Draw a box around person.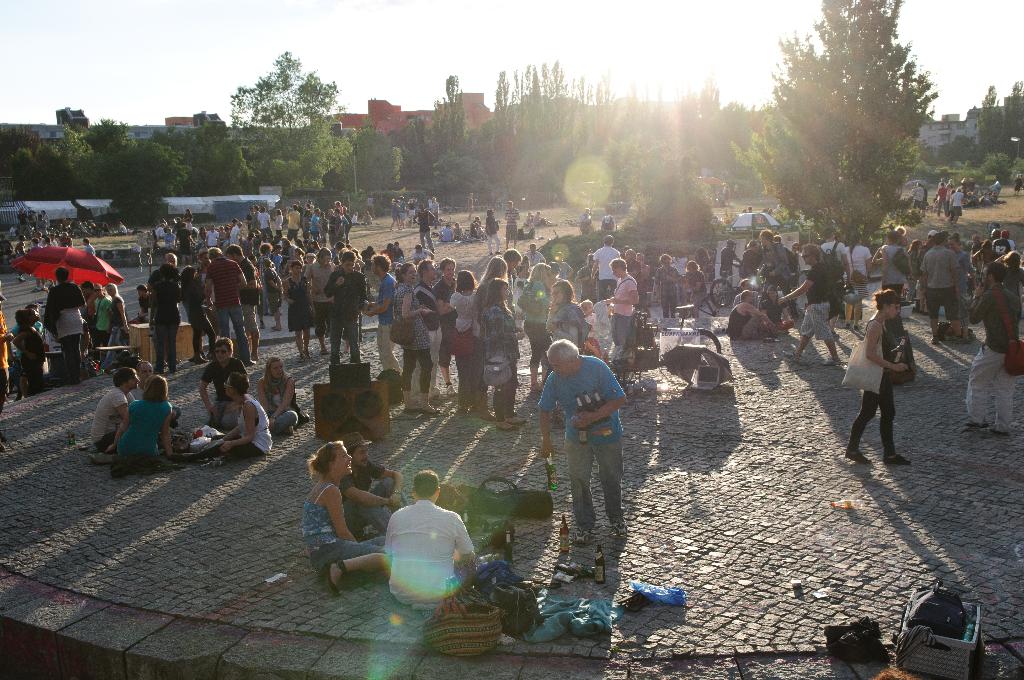
box=[198, 336, 259, 425].
